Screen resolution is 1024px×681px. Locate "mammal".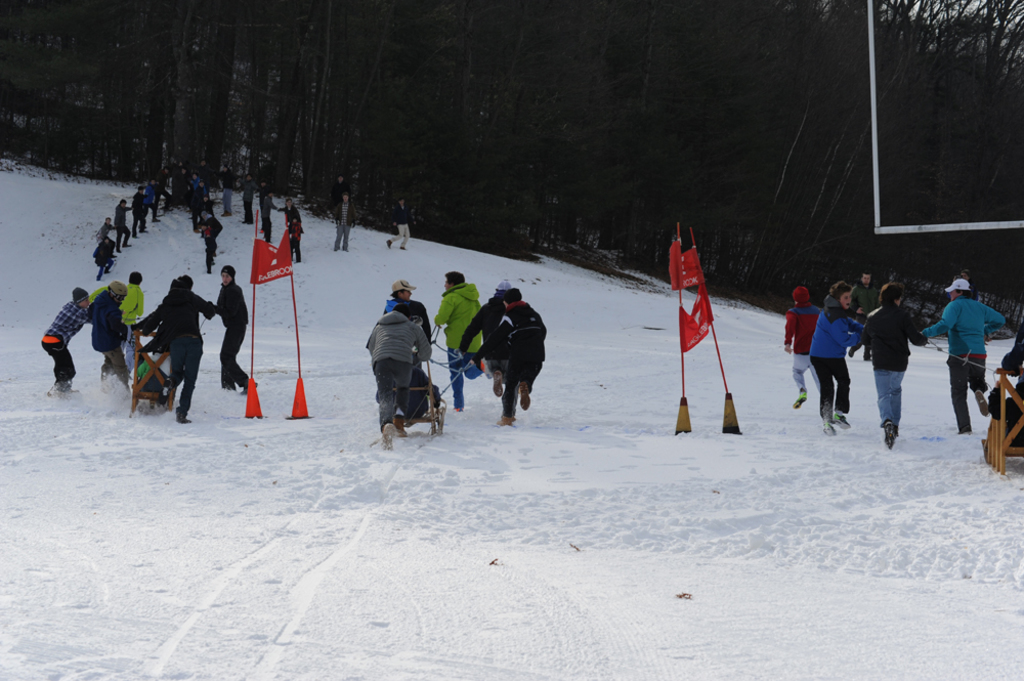
locate(98, 217, 115, 244).
